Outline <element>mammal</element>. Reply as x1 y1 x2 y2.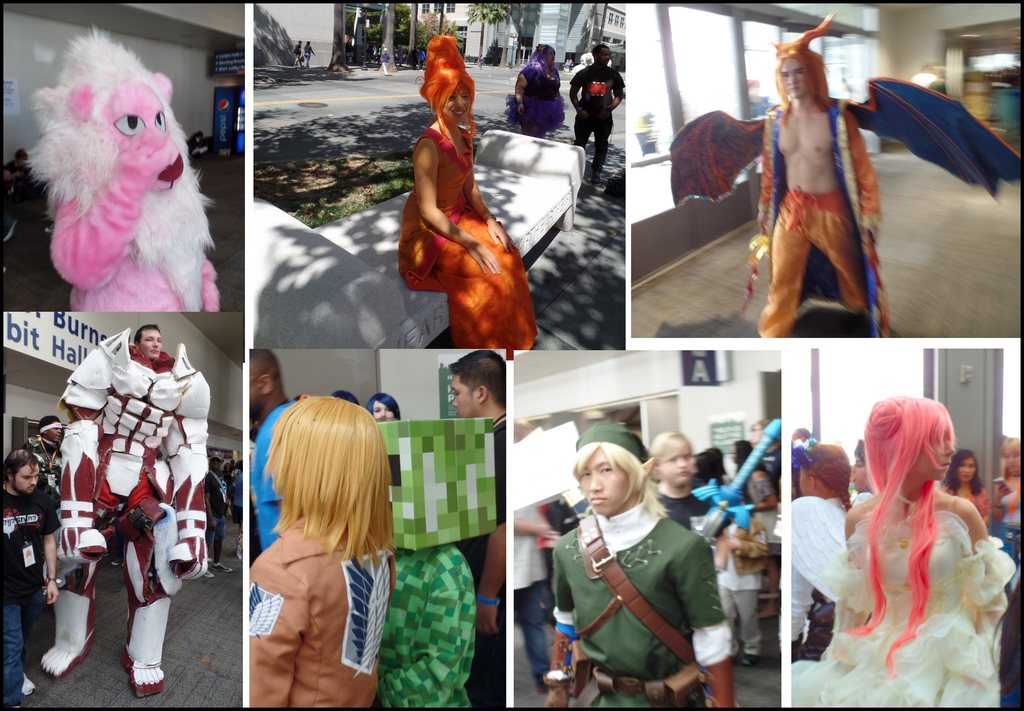
295 42 301 65.
